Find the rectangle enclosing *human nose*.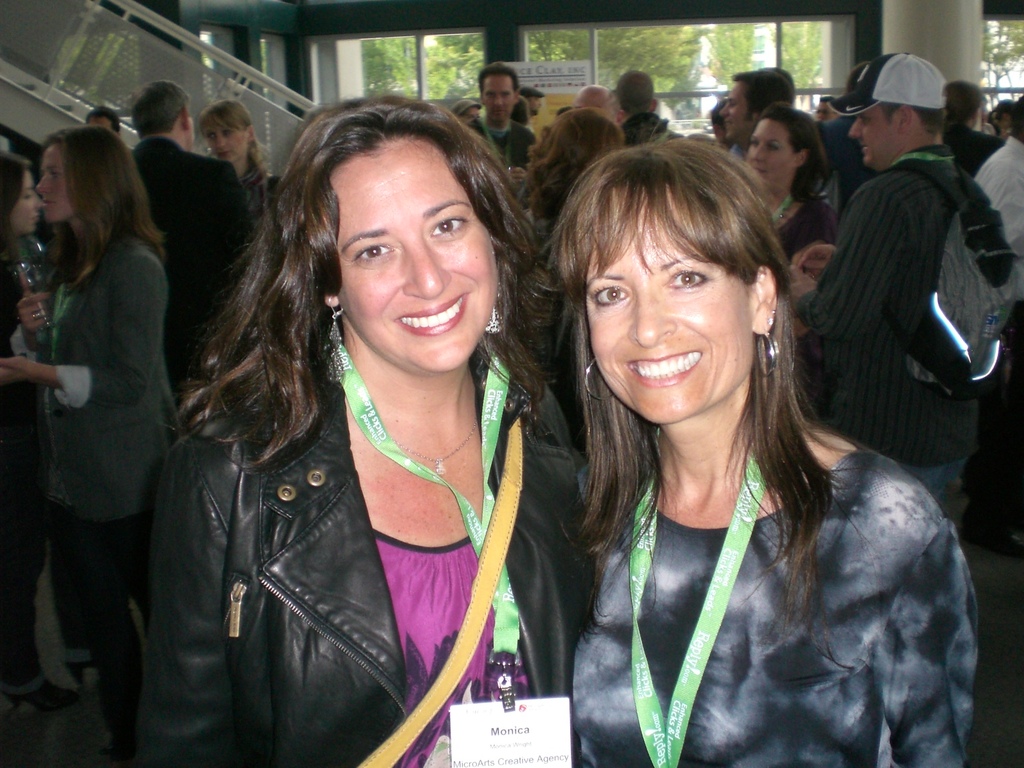
39:167:54:191.
